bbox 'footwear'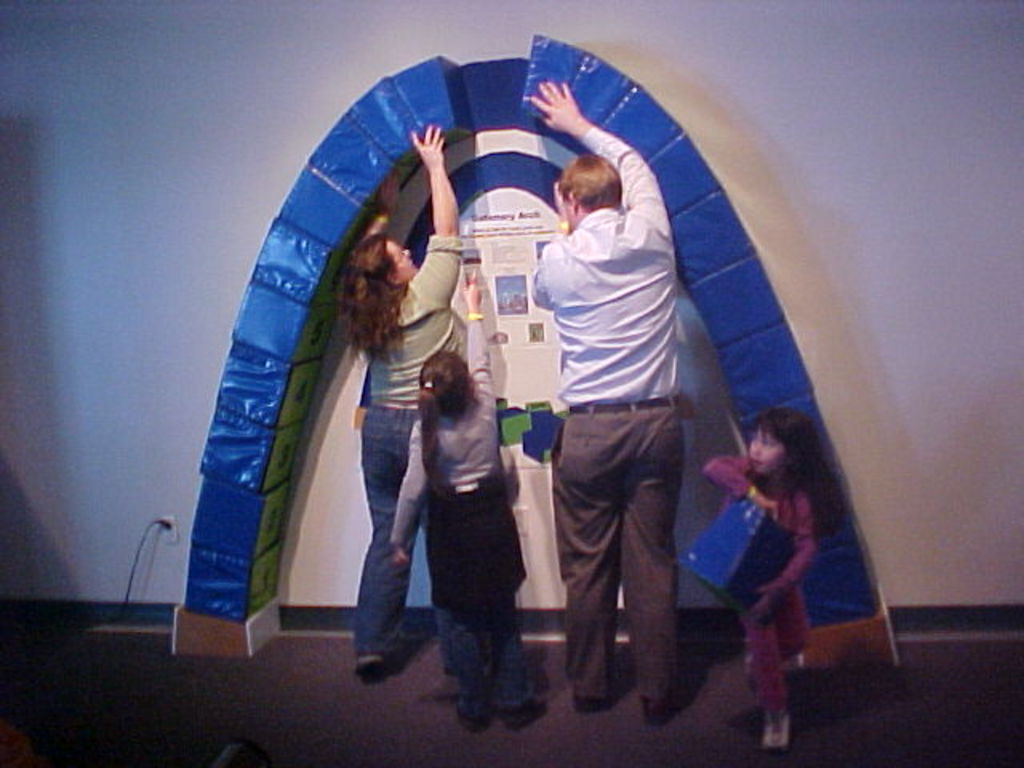
[left=506, top=693, right=542, bottom=722]
